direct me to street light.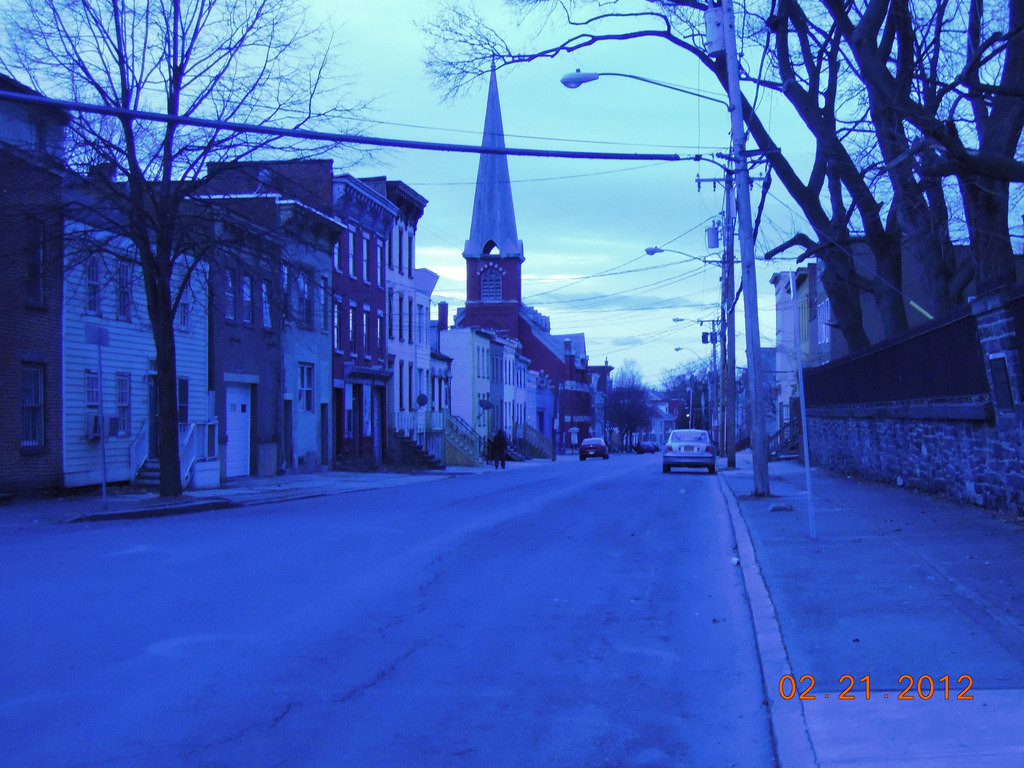
Direction: 668:346:716:432.
